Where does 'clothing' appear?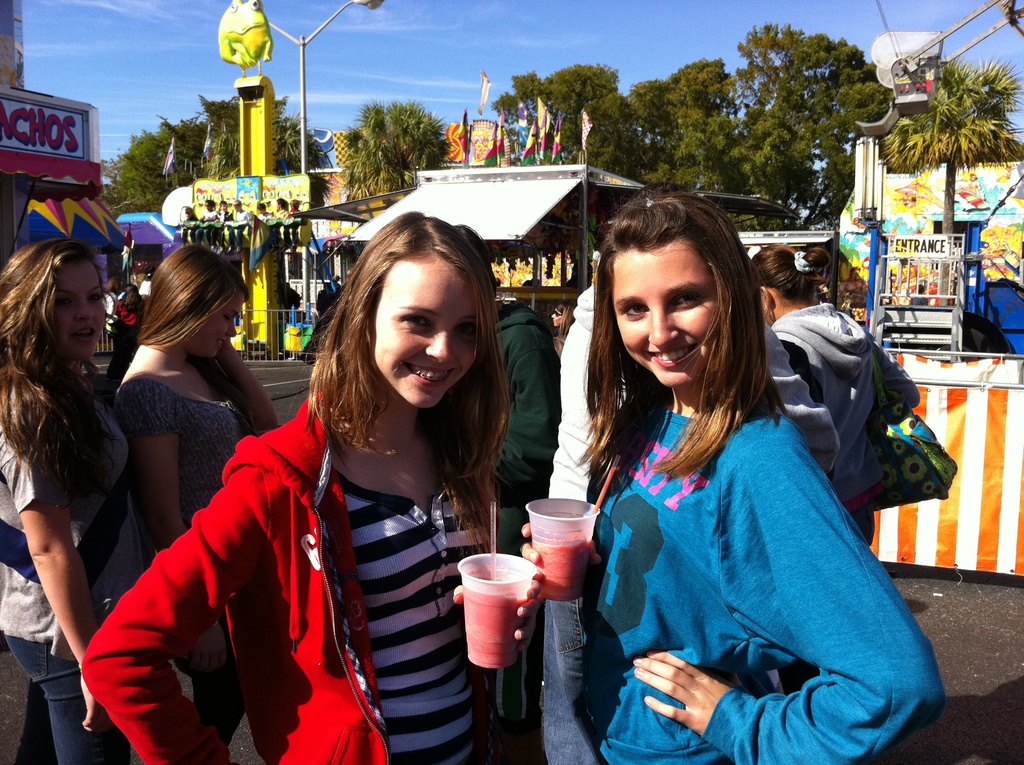
Appears at box(179, 216, 193, 234).
